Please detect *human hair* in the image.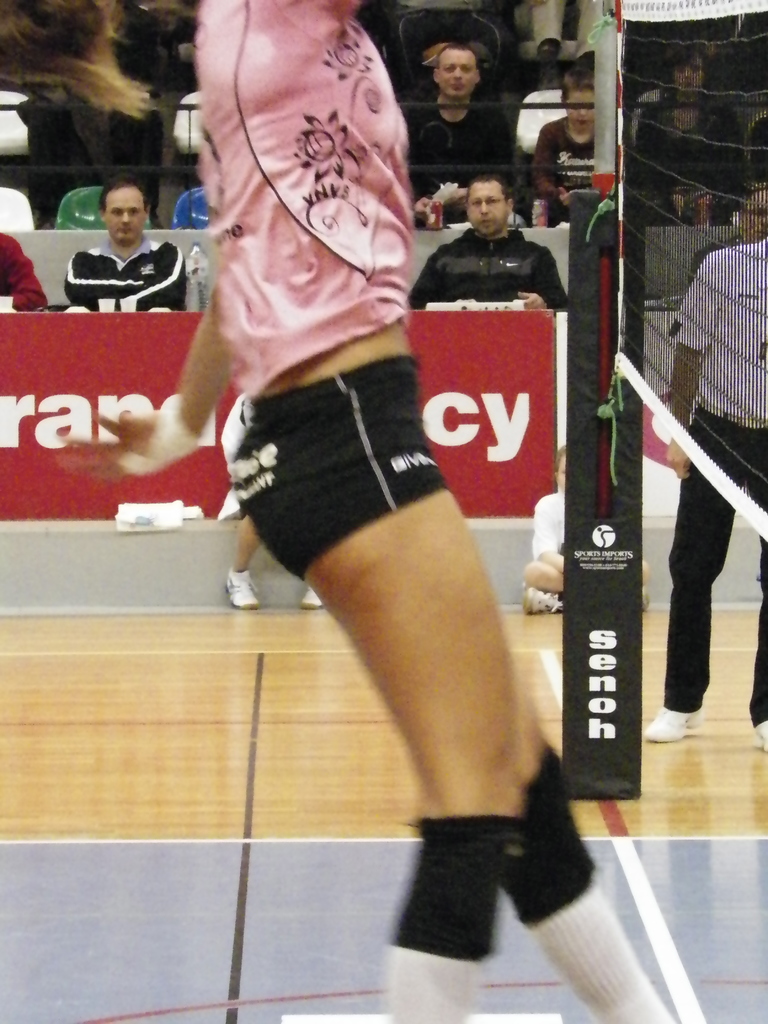
434 39 484 68.
